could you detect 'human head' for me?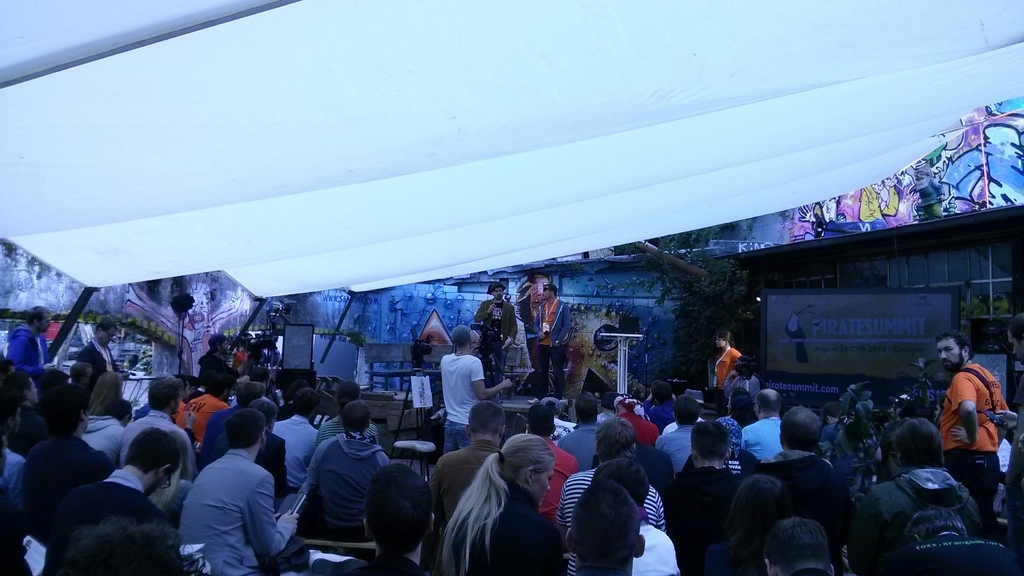
Detection result: 0, 435, 9, 476.
